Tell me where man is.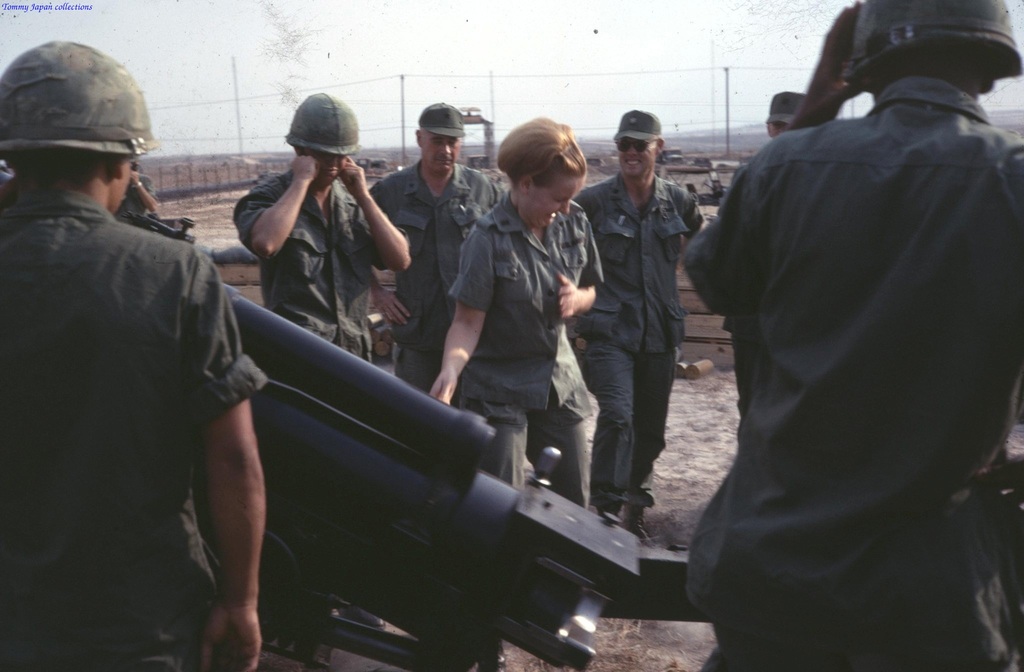
man is at bbox(7, 41, 271, 671).
